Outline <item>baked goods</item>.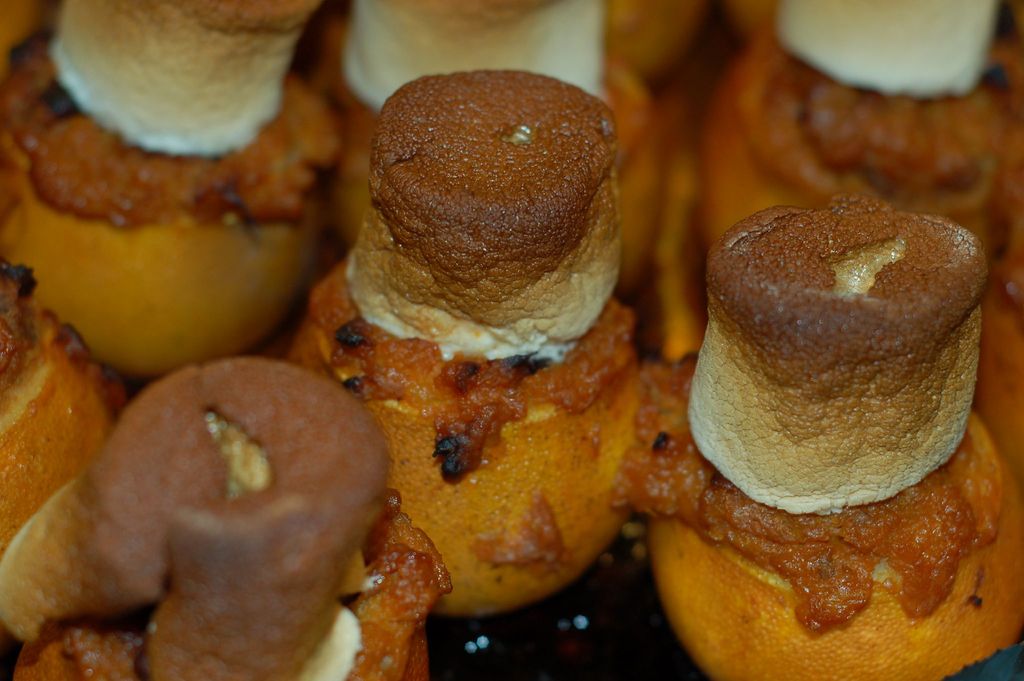
Outline: {"x1": 622, "y1": 192, "x2": 1023, "y2": 680}.
